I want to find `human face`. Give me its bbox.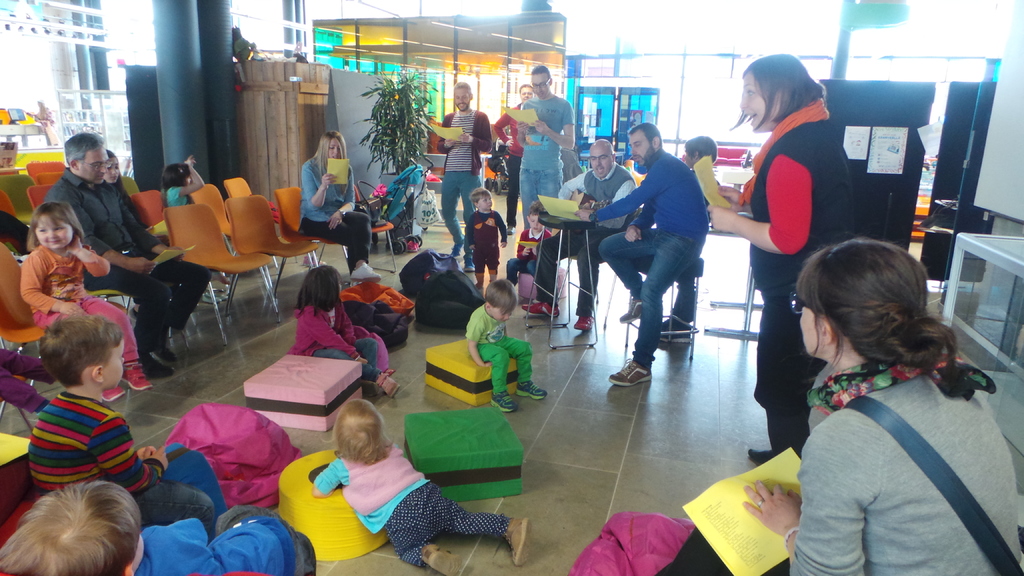
(532,72,550,100).
